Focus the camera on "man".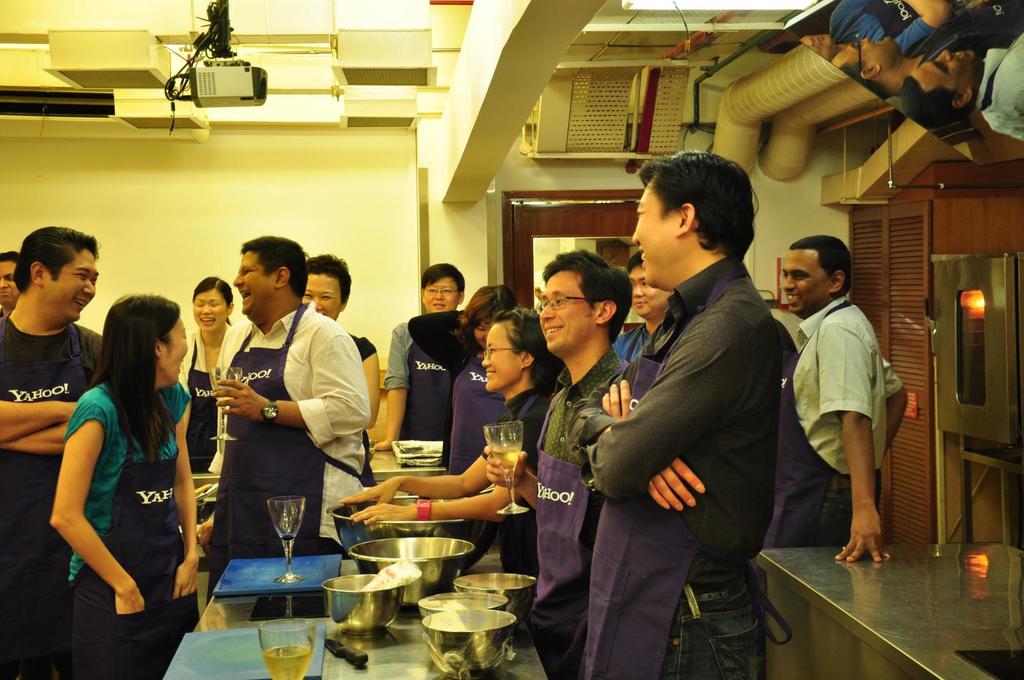
Focus region: pyautogui.locateOnScreen(611, 253, 675, 362).
